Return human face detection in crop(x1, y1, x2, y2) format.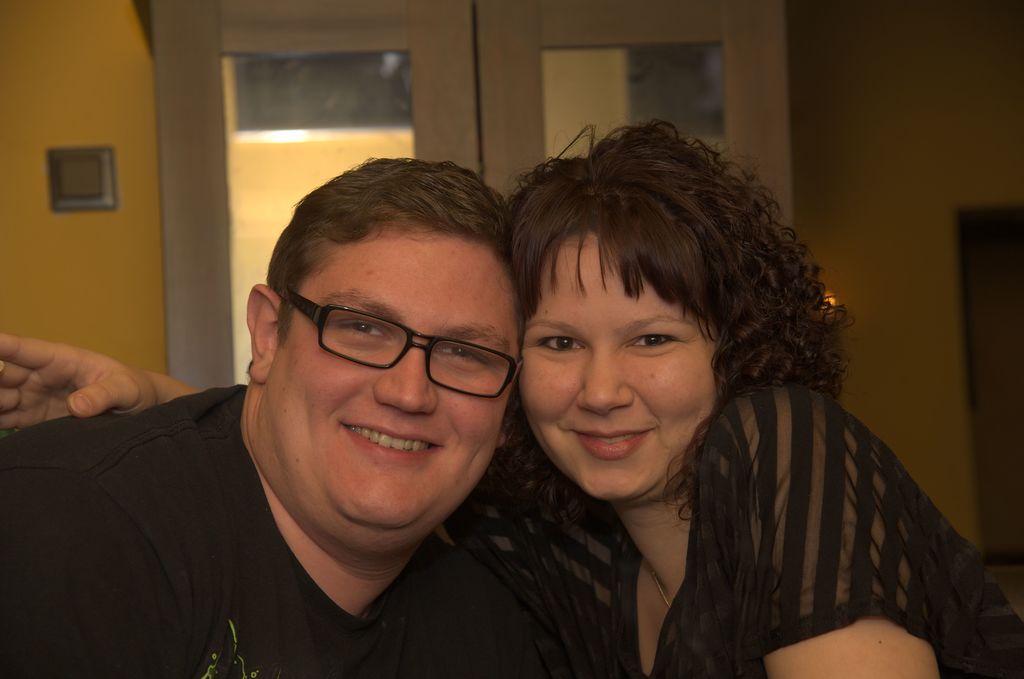
crop(519, 243, 712, 504).
